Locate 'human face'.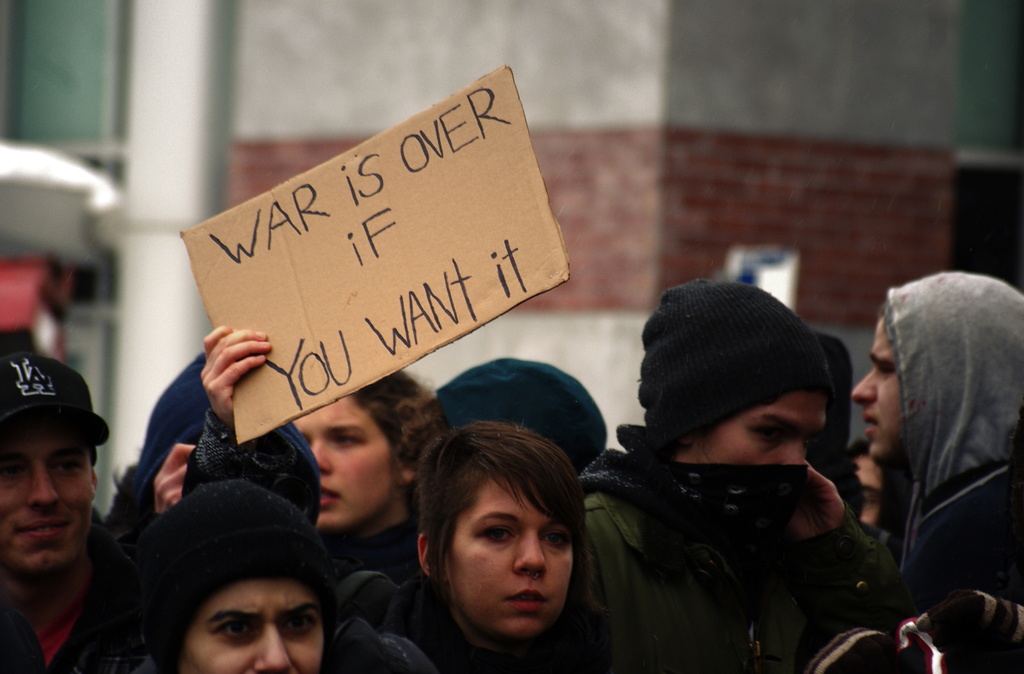
Bounding box: region(850, 452, 885, 520).
